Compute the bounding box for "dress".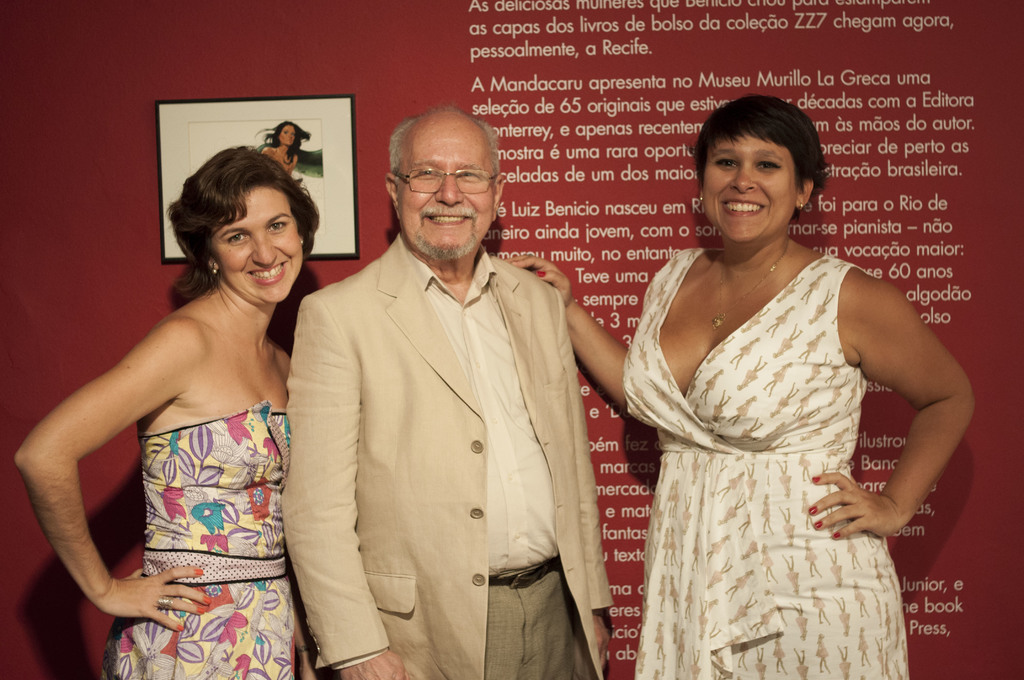
624/248/909/679.
